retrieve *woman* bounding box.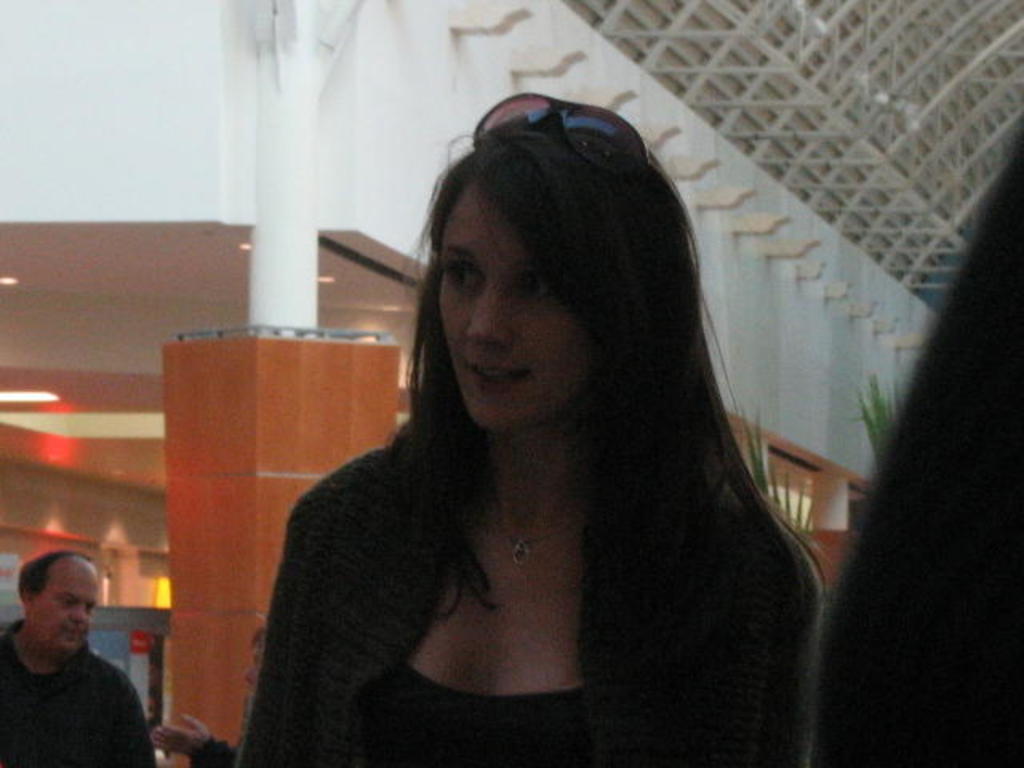
Bounding box: [226,101,858,767].
